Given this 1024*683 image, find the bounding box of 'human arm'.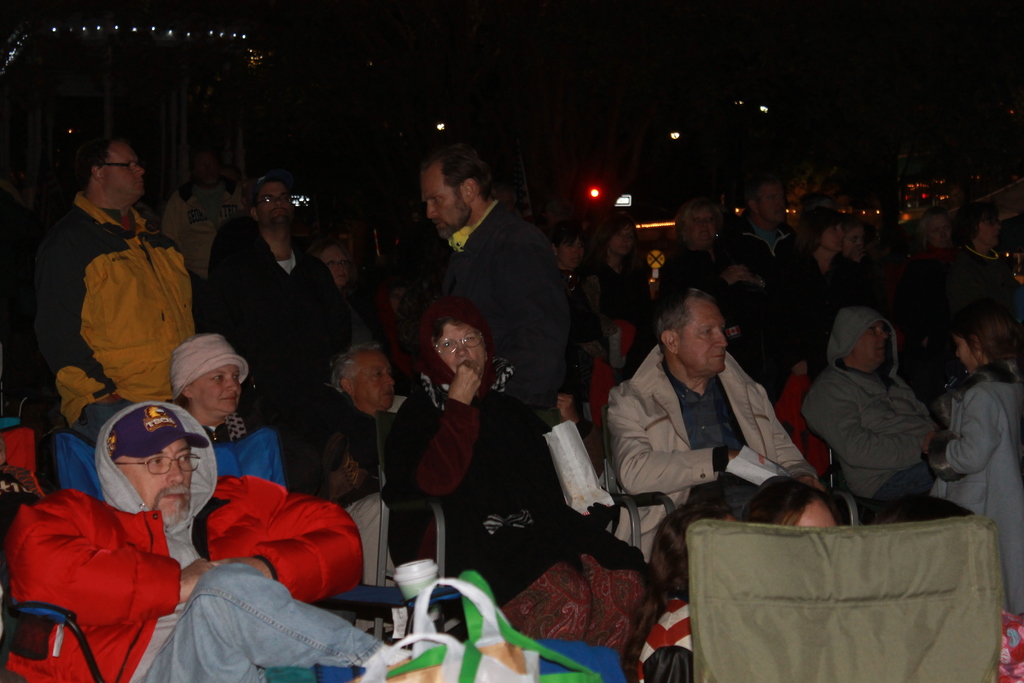
941:386:1008:479.
